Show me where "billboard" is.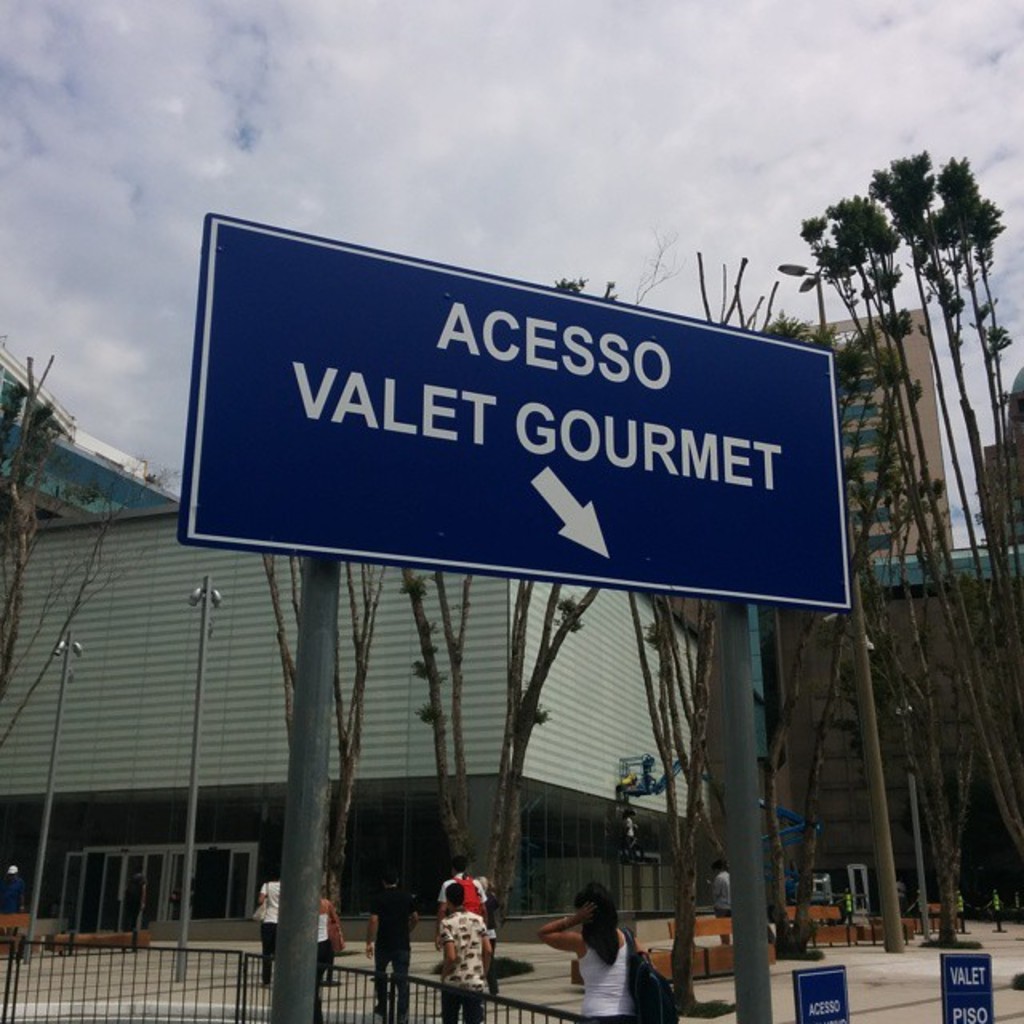
"billboard" is at {"x1": 939, "y1": 946, "x2": 994, "y2": 1019}.
